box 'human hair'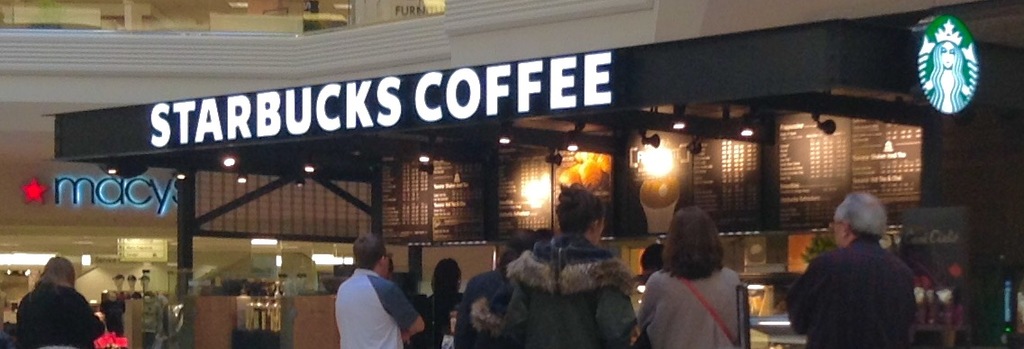
{"x1": 663, "y1": 208, "x2": 731, "y2": 287}
